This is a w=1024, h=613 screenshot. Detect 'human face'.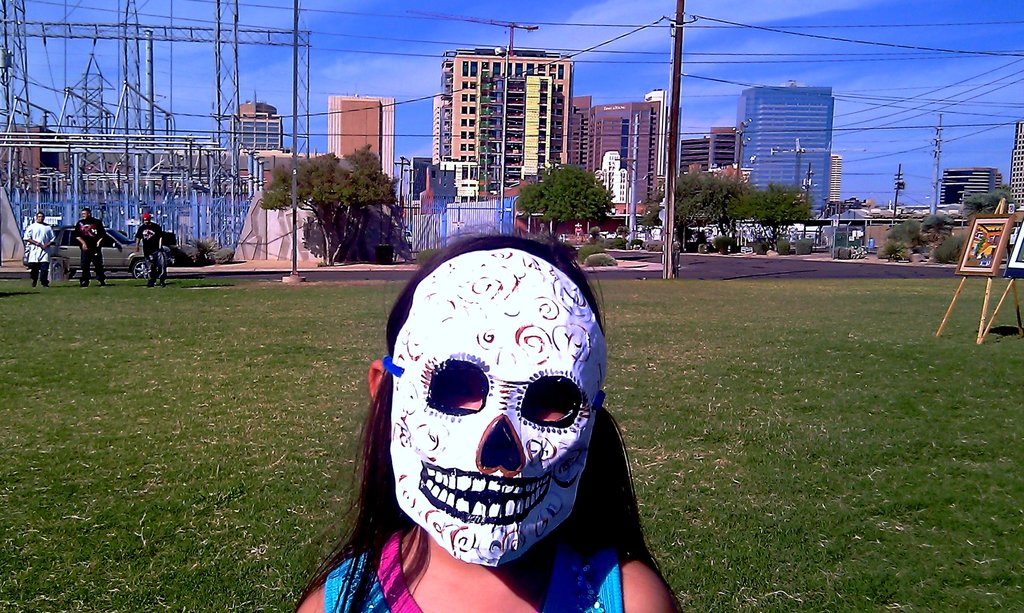
detection(145, 215, 151, 224).
